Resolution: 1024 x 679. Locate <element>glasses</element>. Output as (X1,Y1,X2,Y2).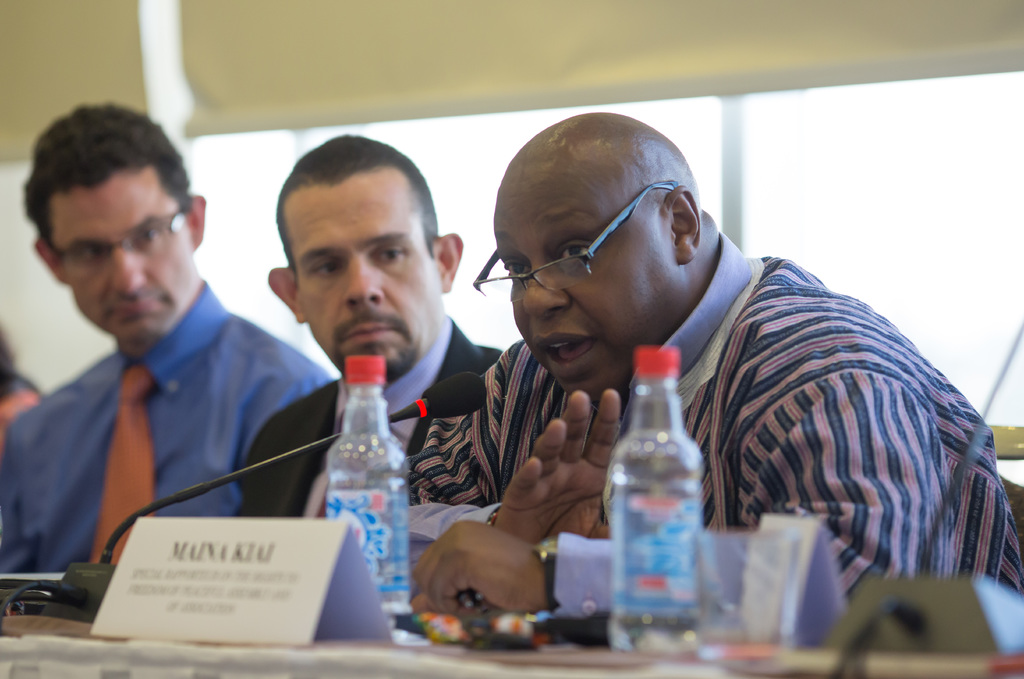
(41,206,197,276).
